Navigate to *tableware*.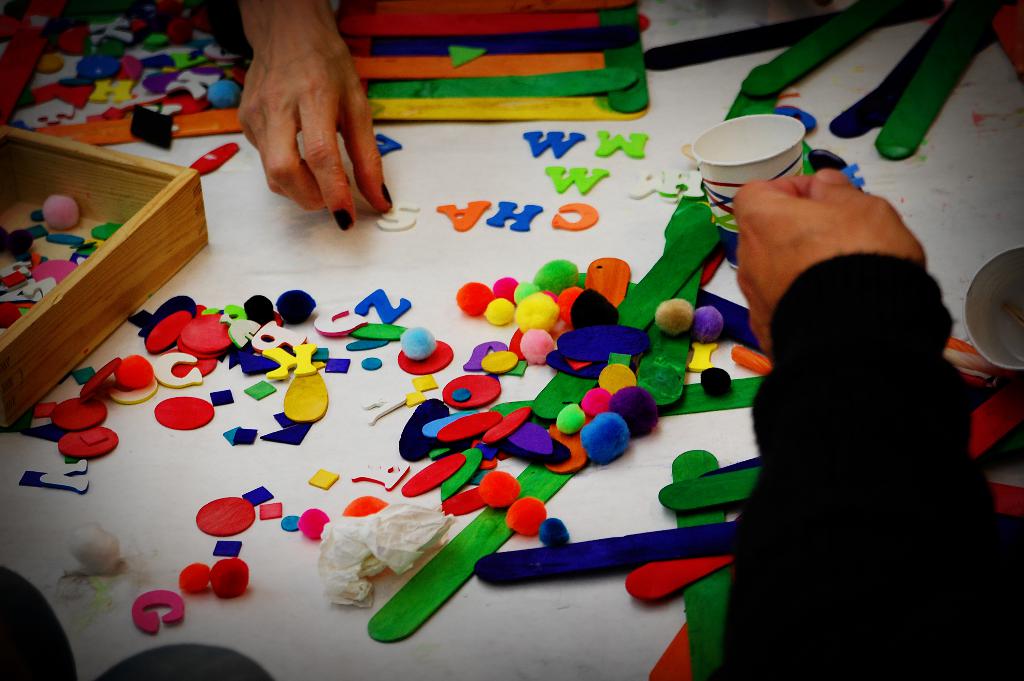
Navigation target: bbox(692, 113, 806, 273).
